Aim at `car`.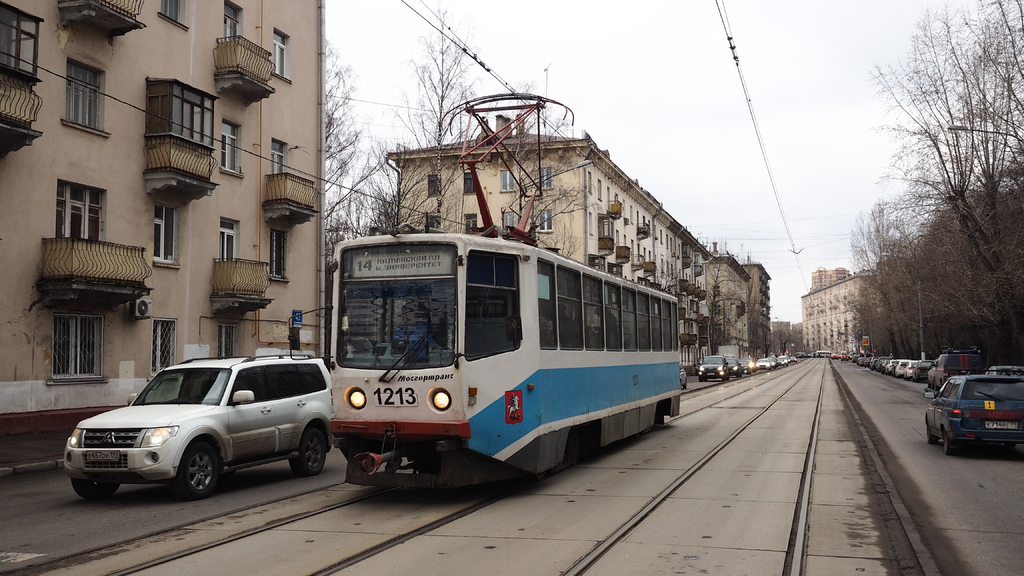
Aimed at pyautogui.locateOnScreen(929, 350, 985, 390).
